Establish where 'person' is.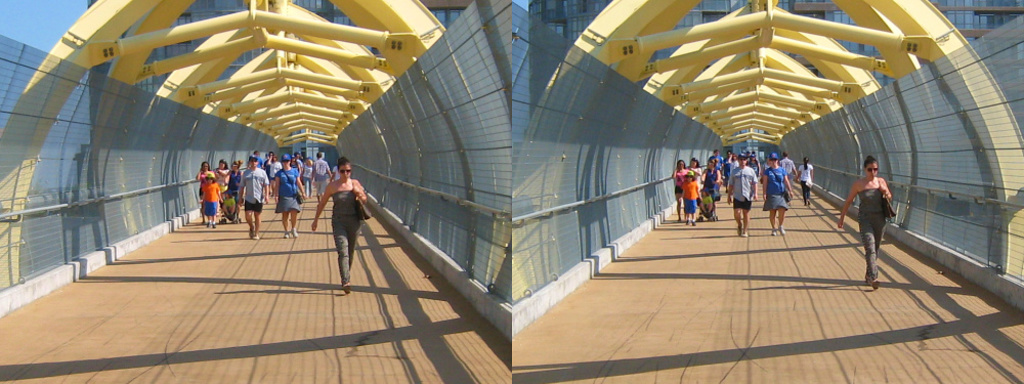
Established at Rect(851, 139, 903, 269).
